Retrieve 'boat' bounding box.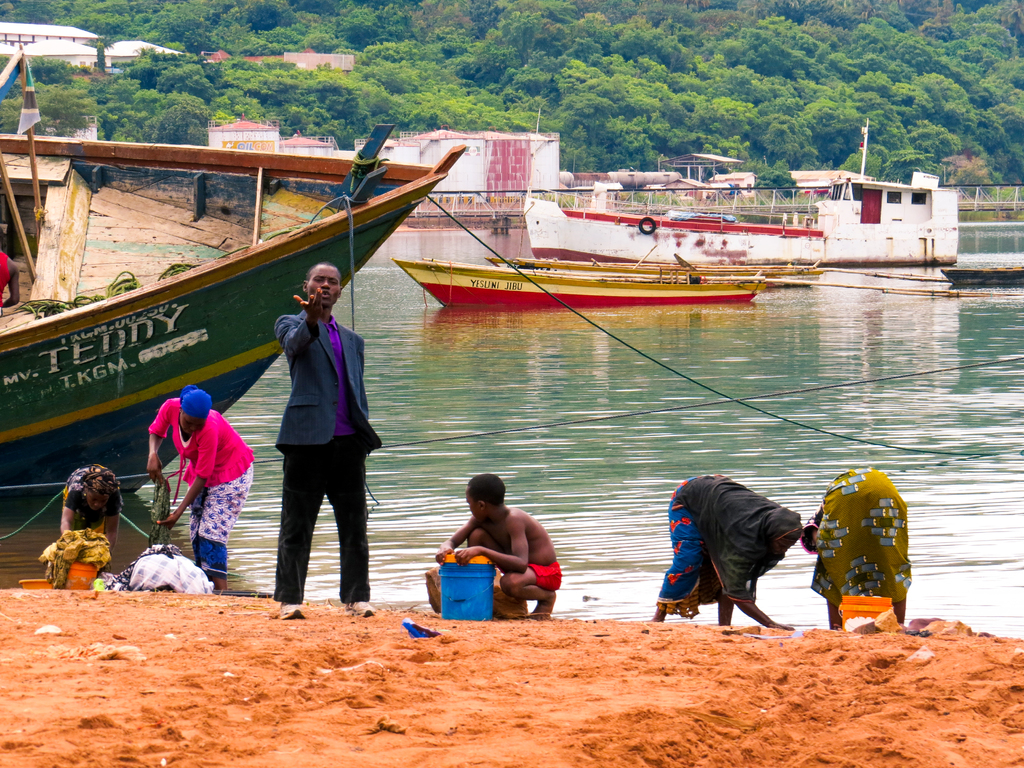
Bounding box: (394,259,762,311).
